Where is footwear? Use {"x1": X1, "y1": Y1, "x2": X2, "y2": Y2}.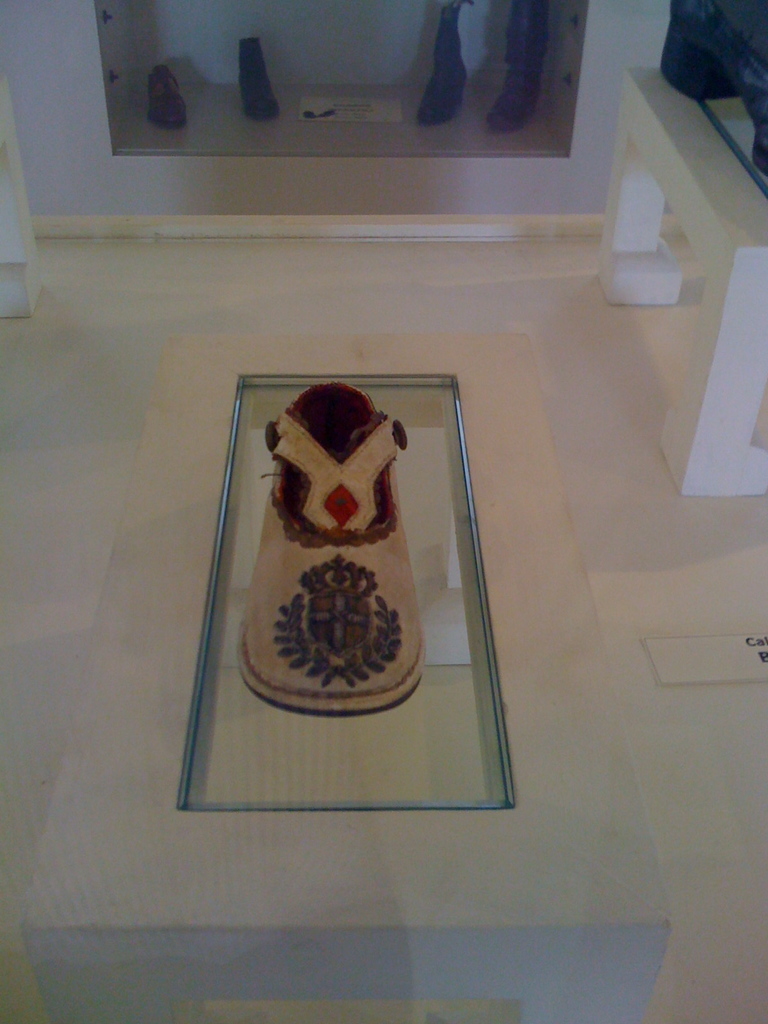
{"x1": 269, "y1": 381, "x2": 410, "y2": 712}.
